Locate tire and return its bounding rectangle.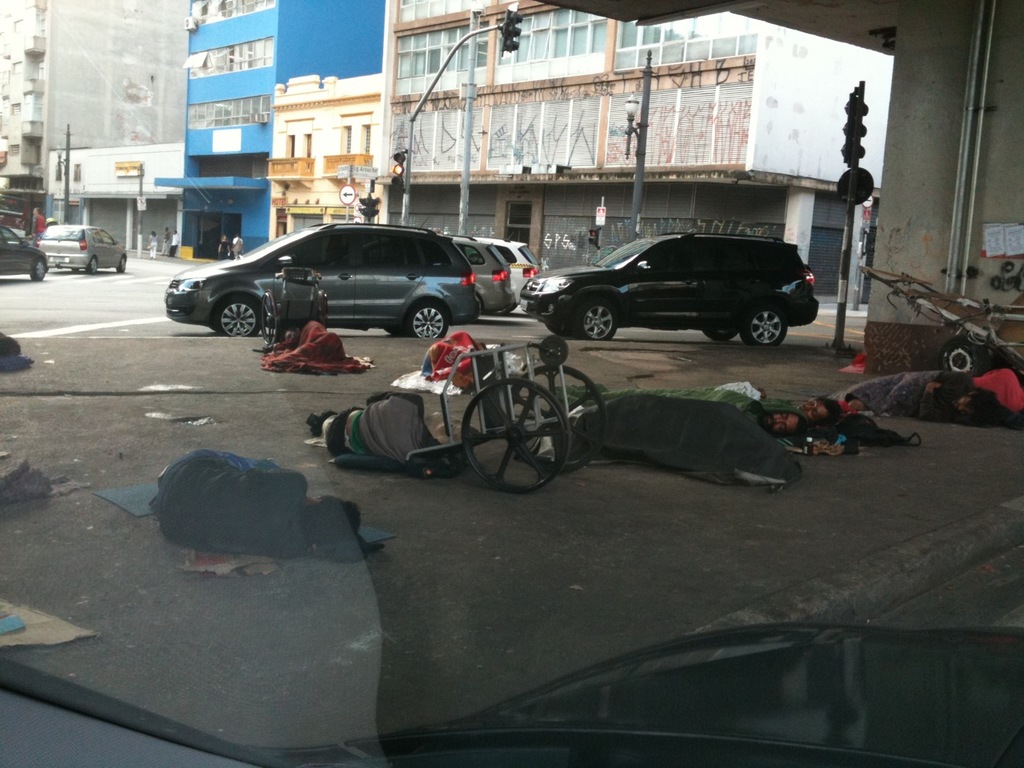
[117, 254, 131, 276].
